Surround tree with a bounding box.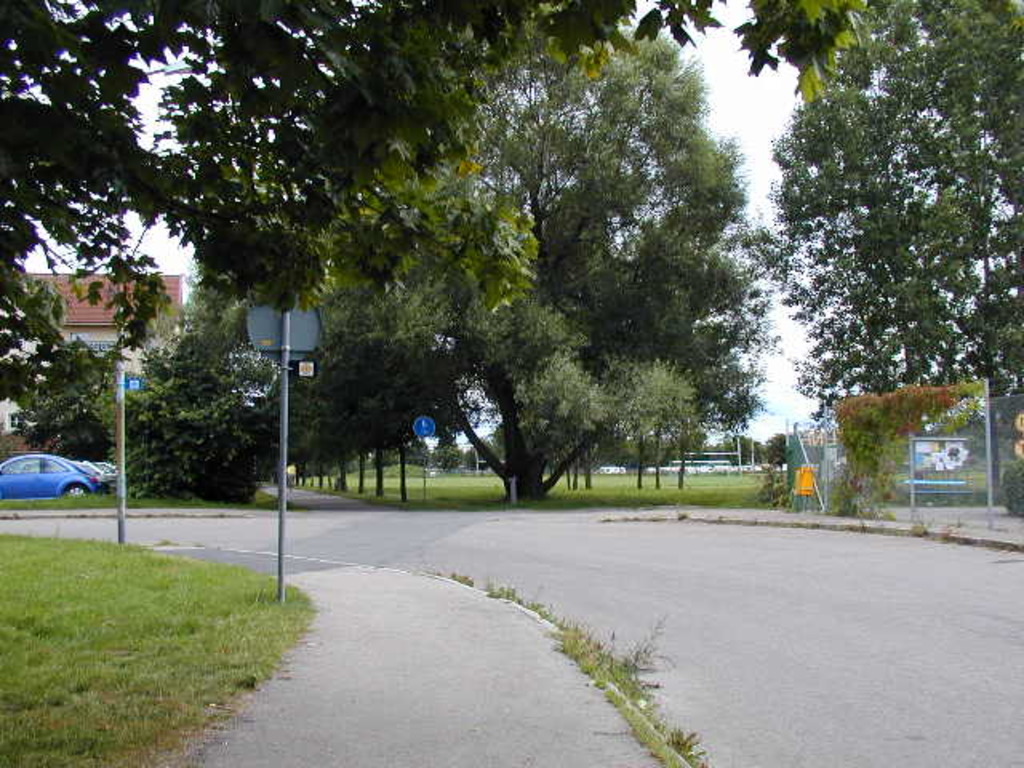
region(773, 0, 1022, 478).
